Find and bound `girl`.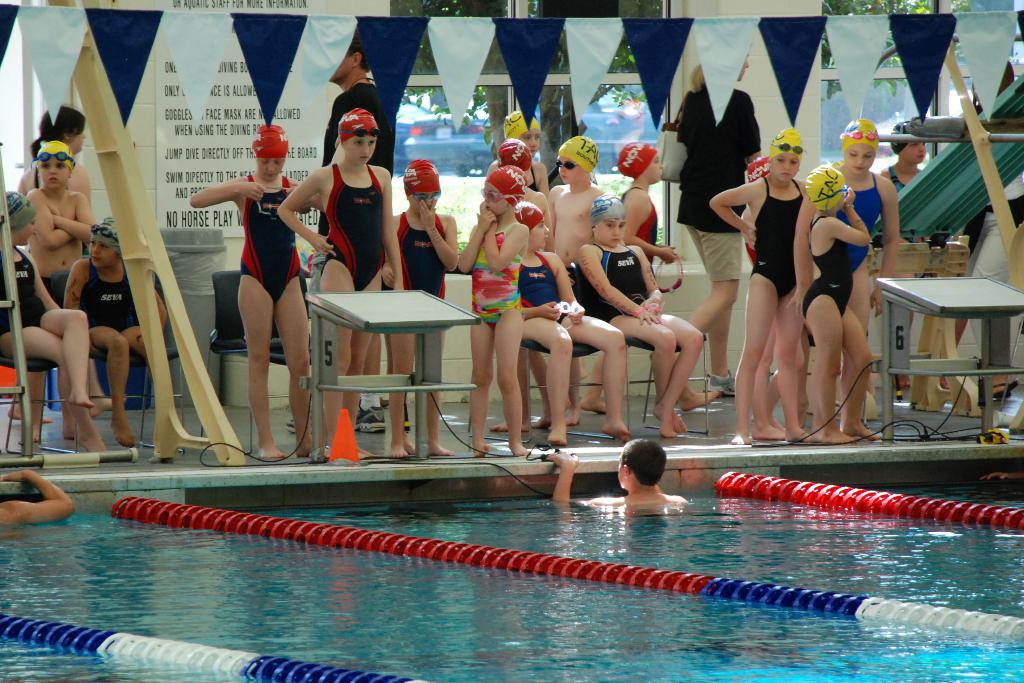
Bound: 0/191/115/458.
